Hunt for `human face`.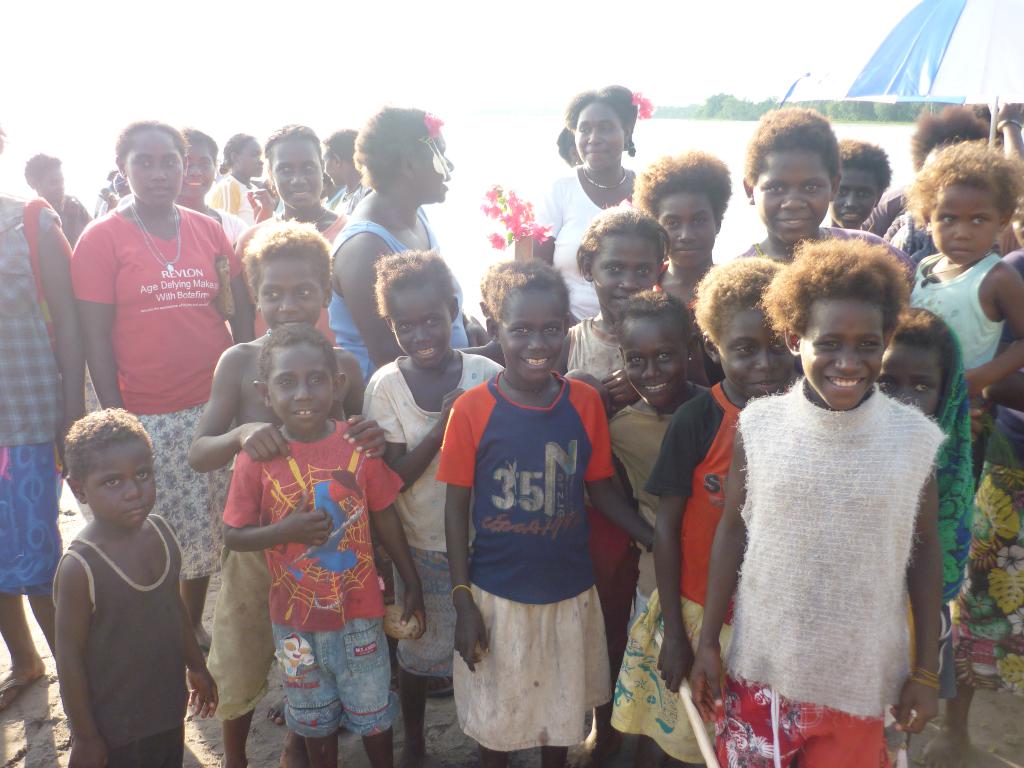
Hunted down at 271,142,324,211.
